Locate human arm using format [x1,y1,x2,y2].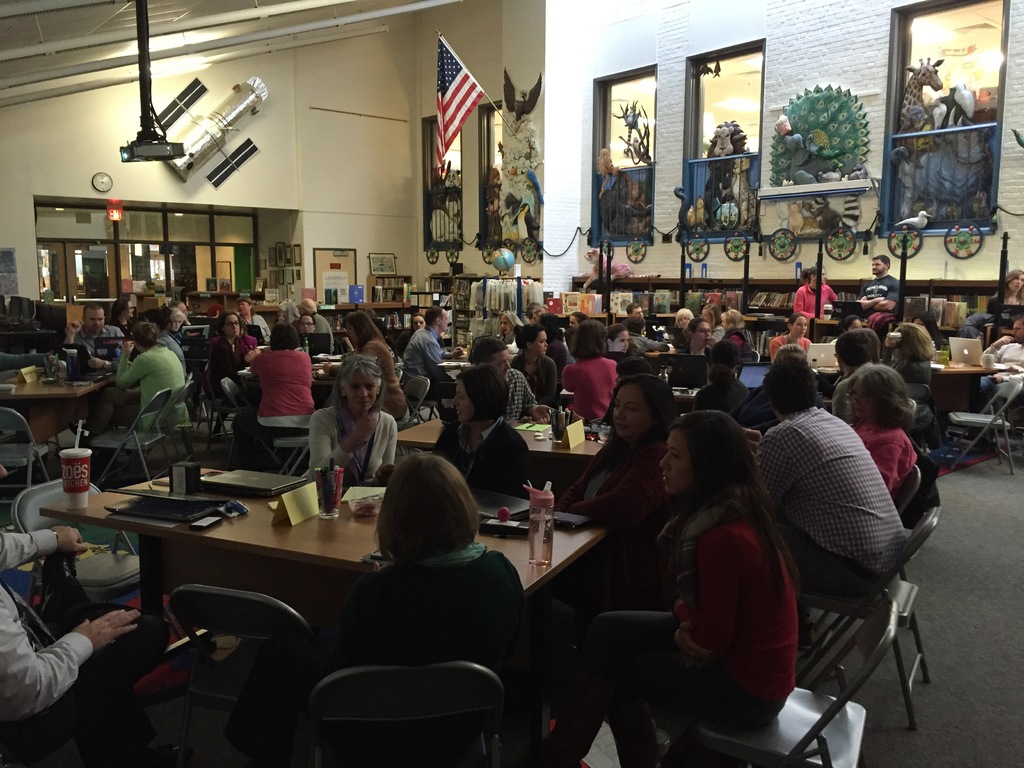
[822,278,837,302].
